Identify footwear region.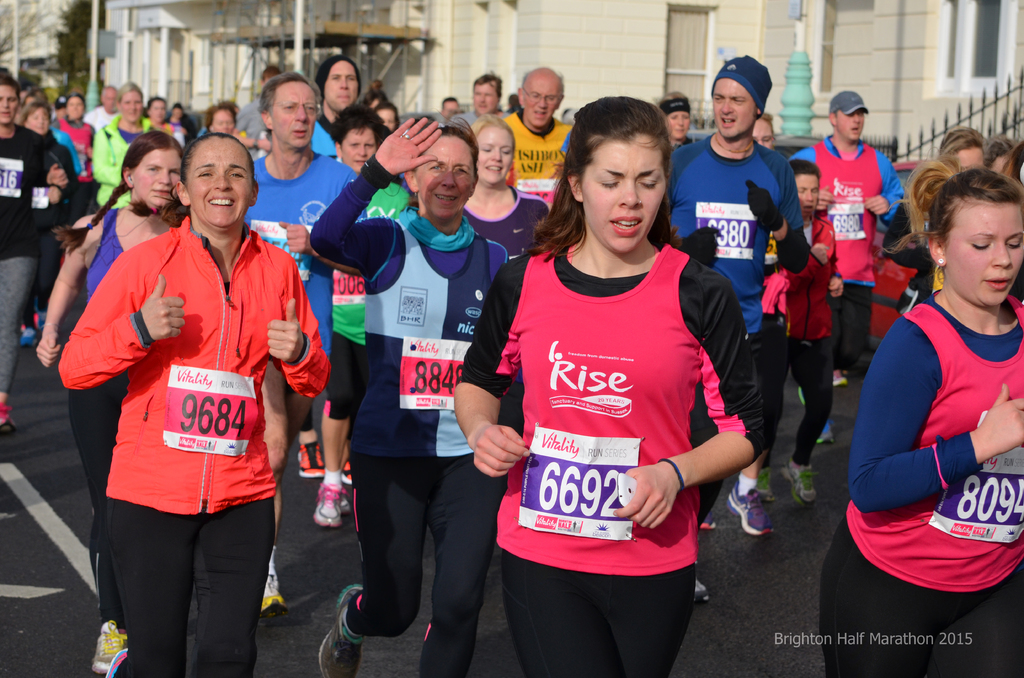
Region: [x1=342, y1=460, x2=351, y2=484].
